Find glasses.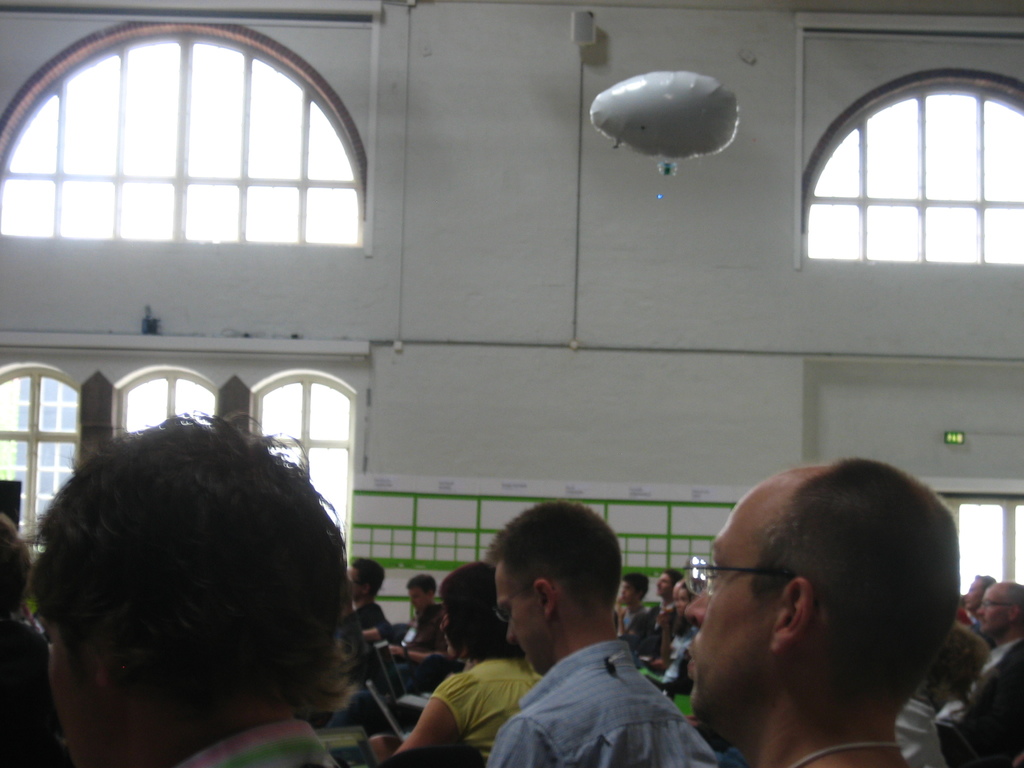
<region>982, 600, 1023, 610</region>.
